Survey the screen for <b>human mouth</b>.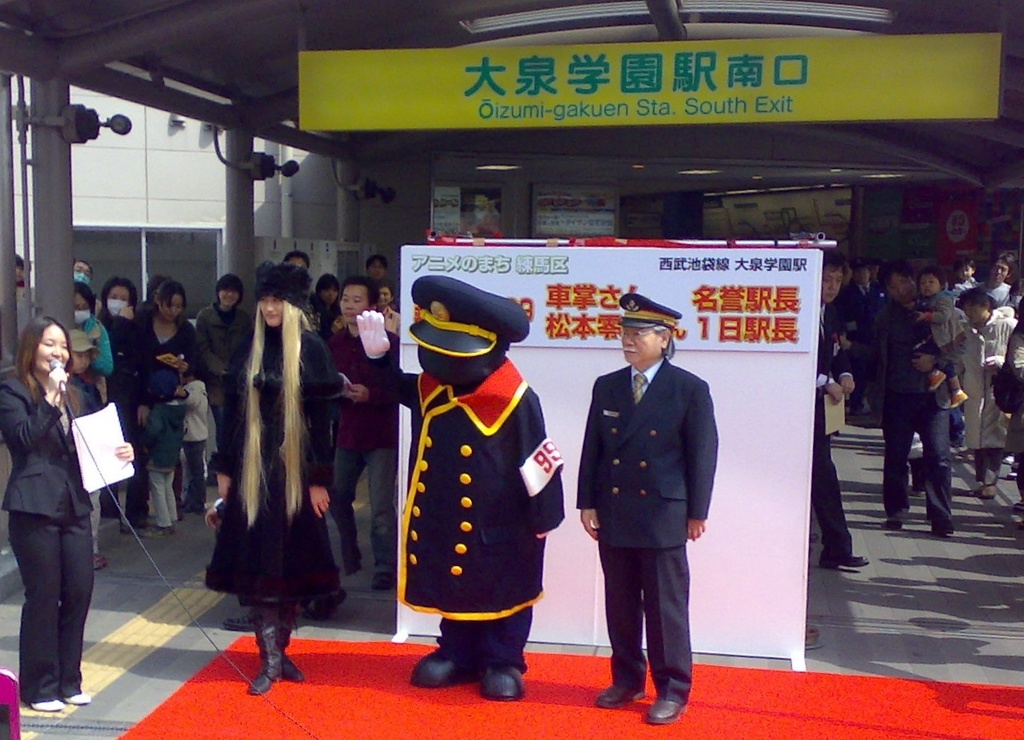
Survey found: region(341, 312, 355, 318).
